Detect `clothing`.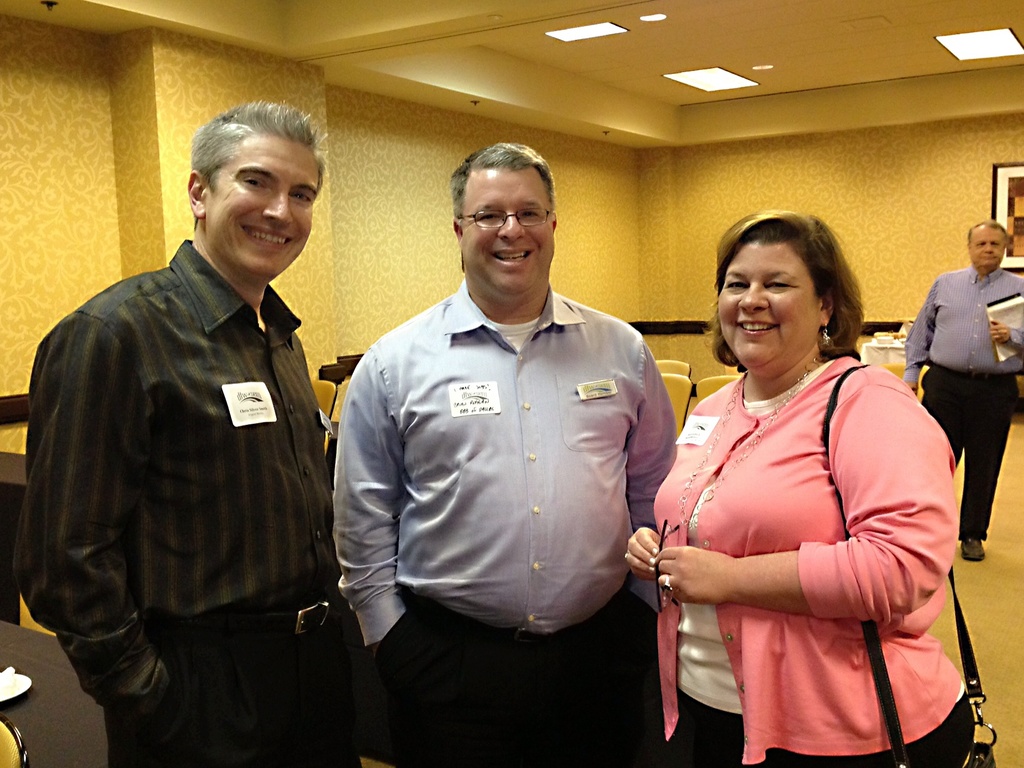
Detected at bbox=[331, 274, 676, 767].
